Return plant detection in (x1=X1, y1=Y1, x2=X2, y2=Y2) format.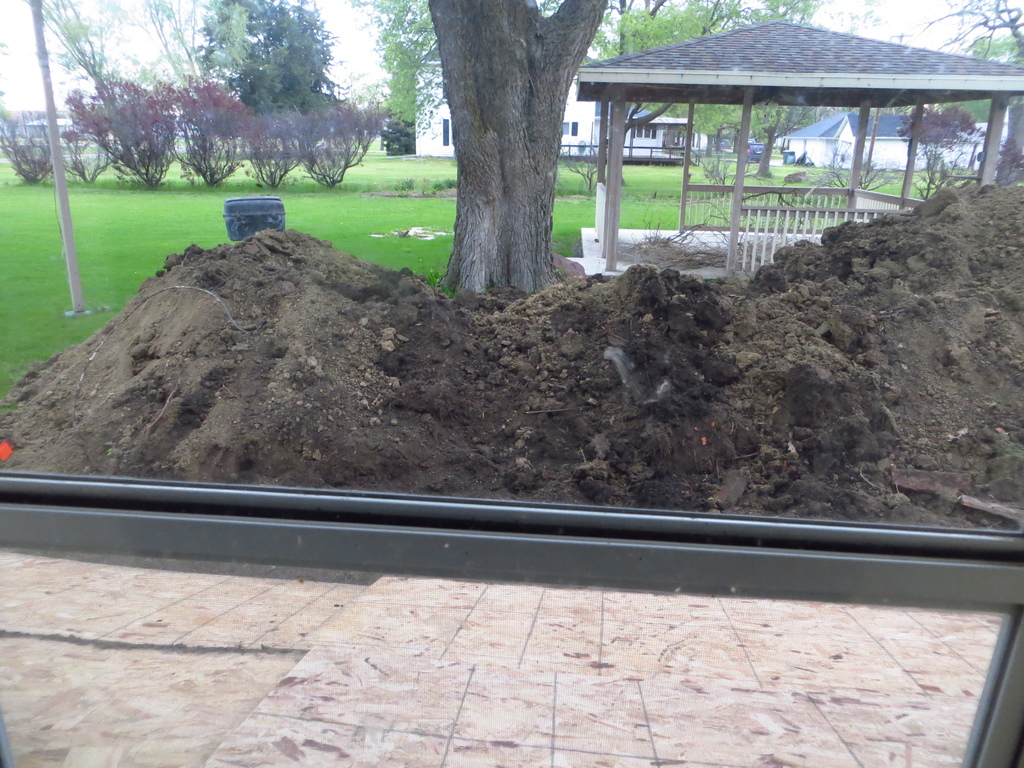
(x1=892, y1=97, x2=981, y2=197).
